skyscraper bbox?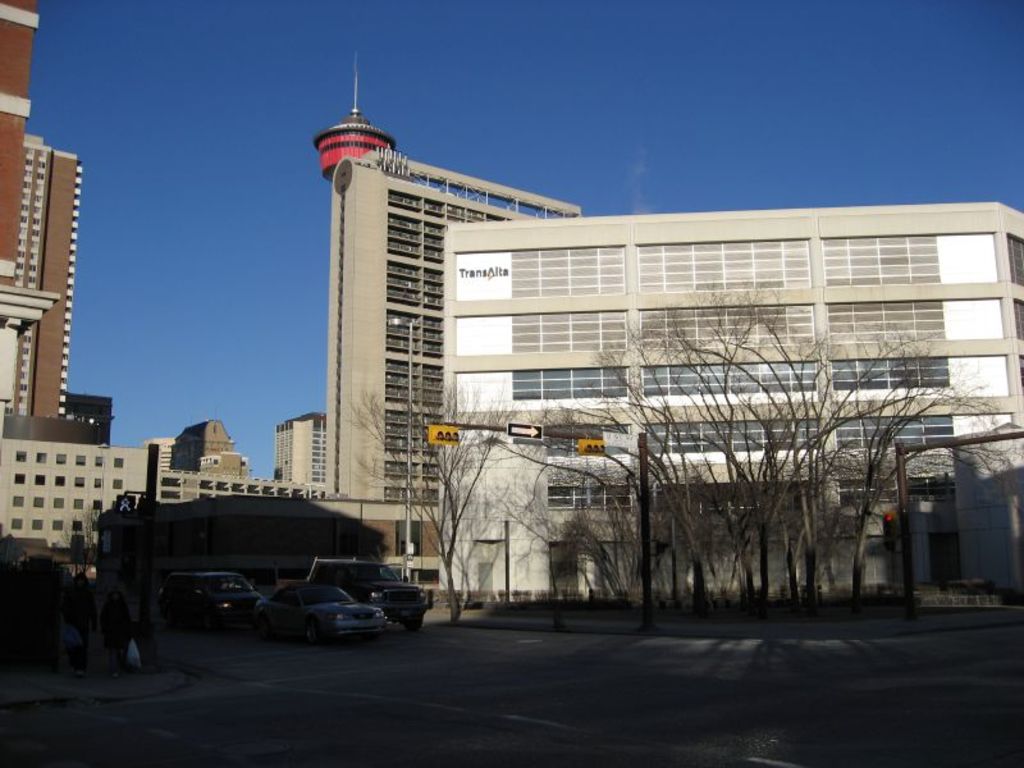
locate(24, 128, 84, 417)
